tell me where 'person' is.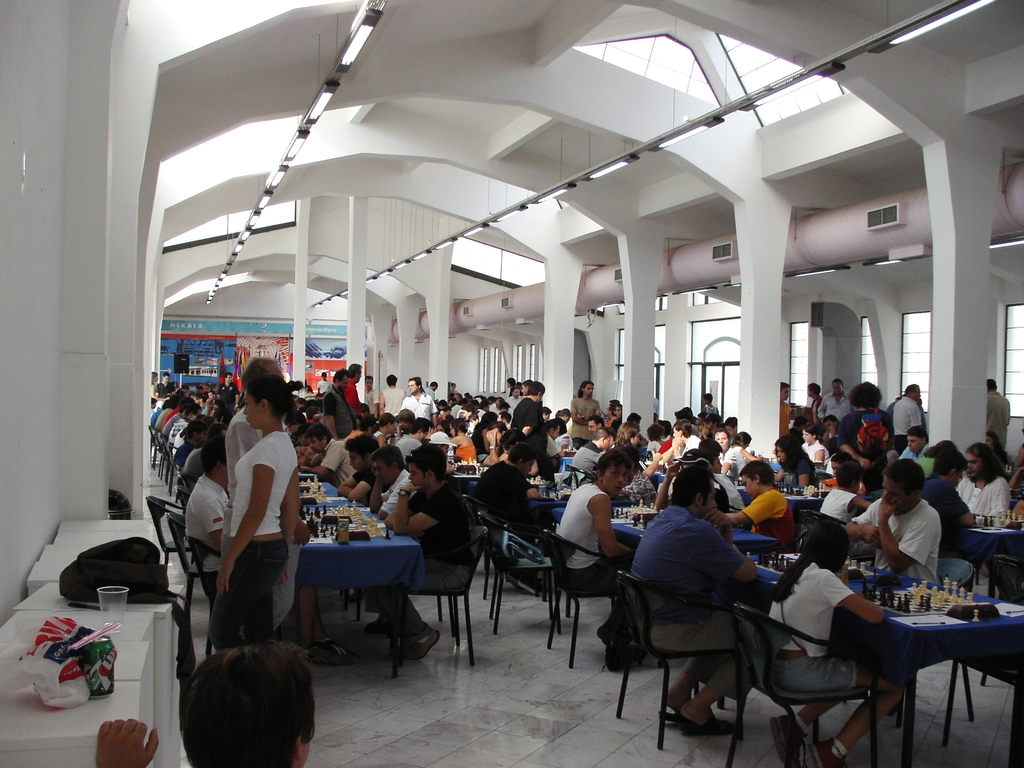
'person' is at select_region(567, 379, 598, 444).
